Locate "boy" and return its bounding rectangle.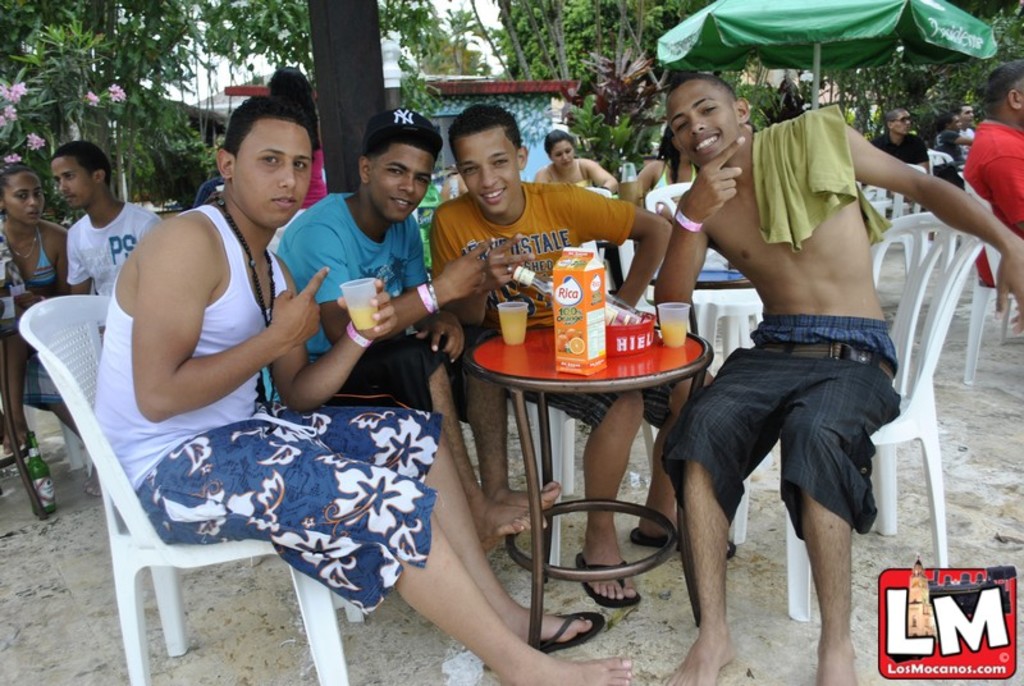
box=[282, 110, 566, 549].
